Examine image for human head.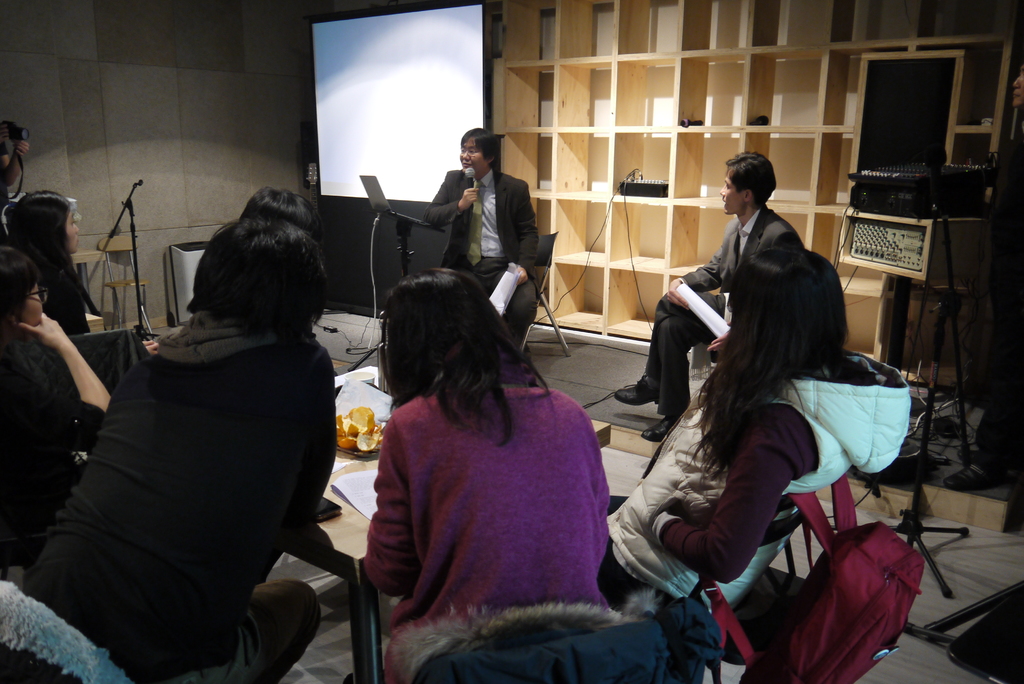
Examination result: pyautogui.locateOnScreen(239, 183, 320, 231).
